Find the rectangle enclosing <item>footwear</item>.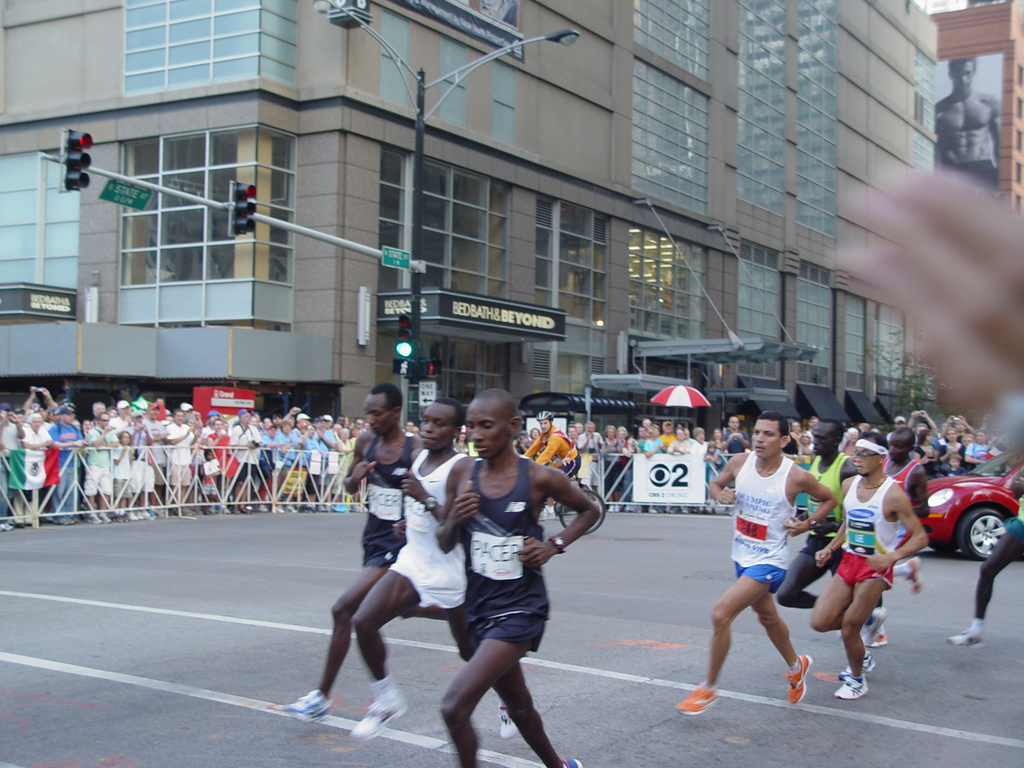
crop(280, 689, 333, 726).
